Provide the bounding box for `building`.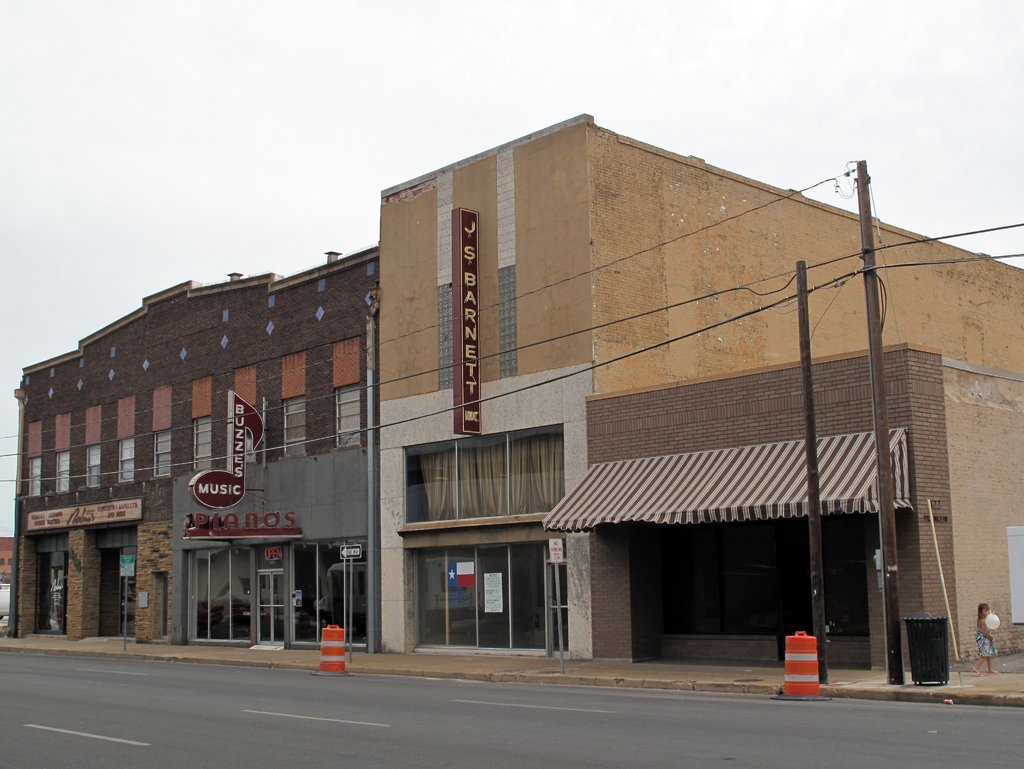
Rect(0, 537, 14, 623).
